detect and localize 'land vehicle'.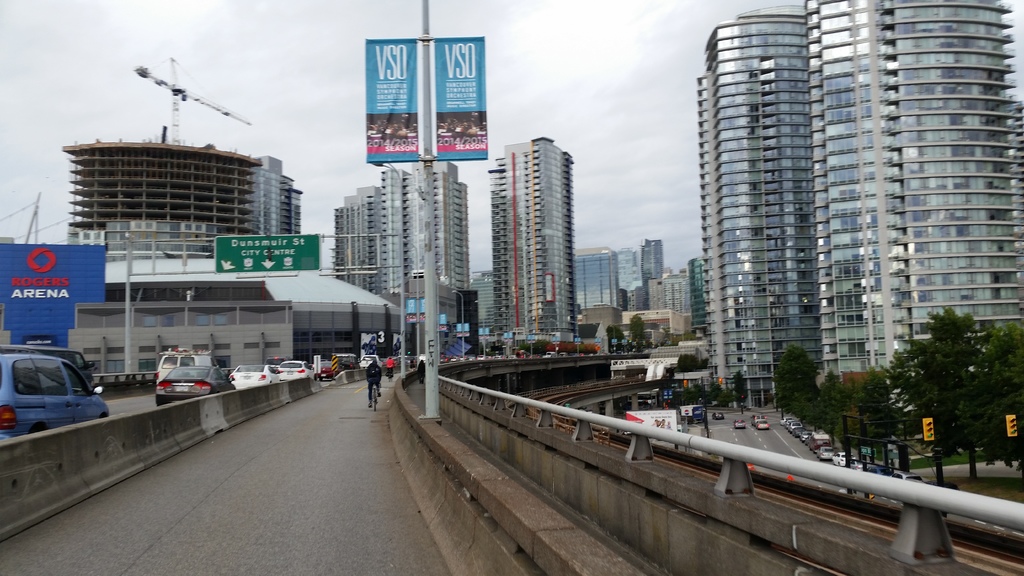
Localized at <box>846,461,868,471</box>.
